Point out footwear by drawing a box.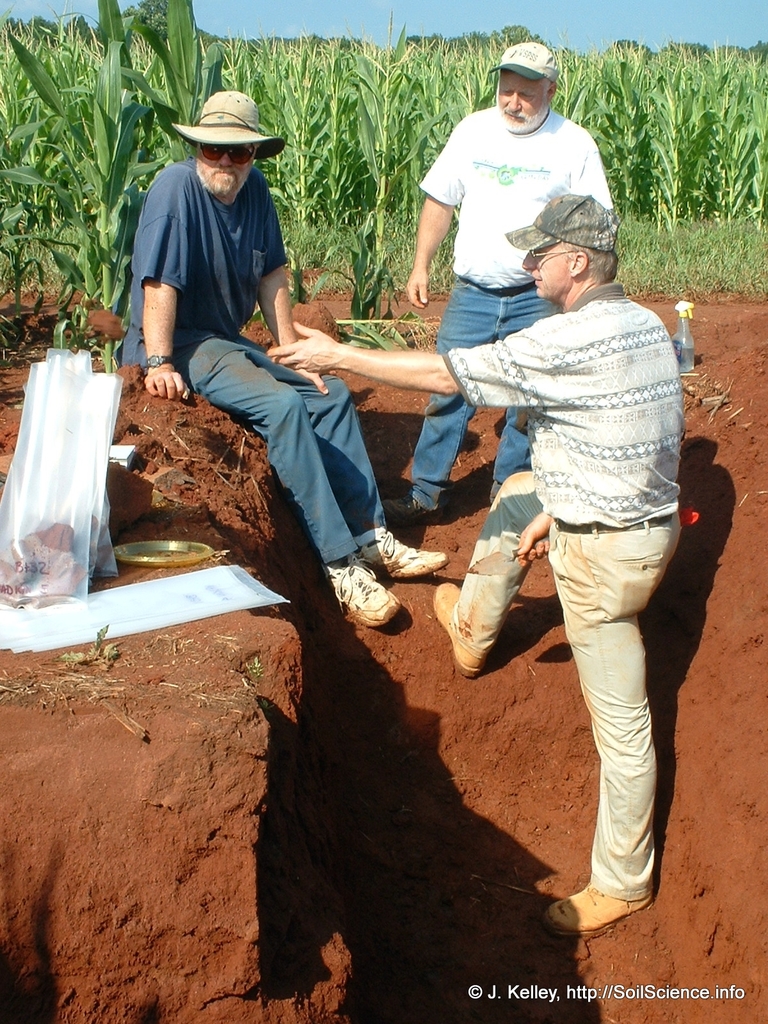
365/526/446/584.
